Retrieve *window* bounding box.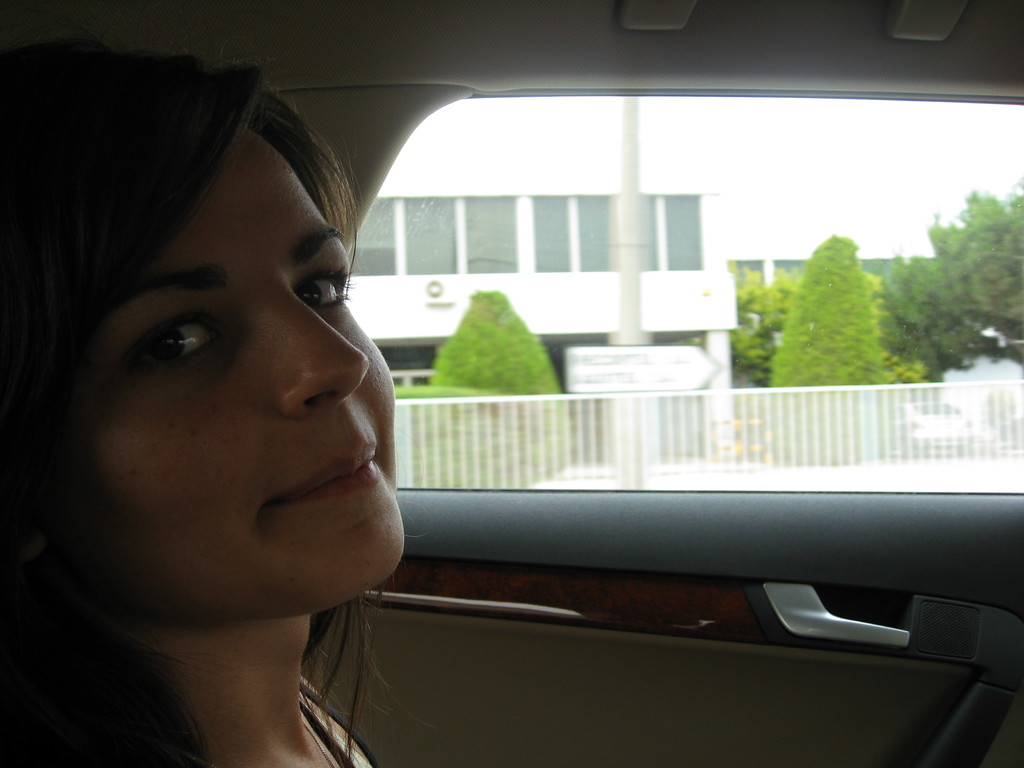
Bounding box: <bbox>533, 192, 706, 271</bbox>.
